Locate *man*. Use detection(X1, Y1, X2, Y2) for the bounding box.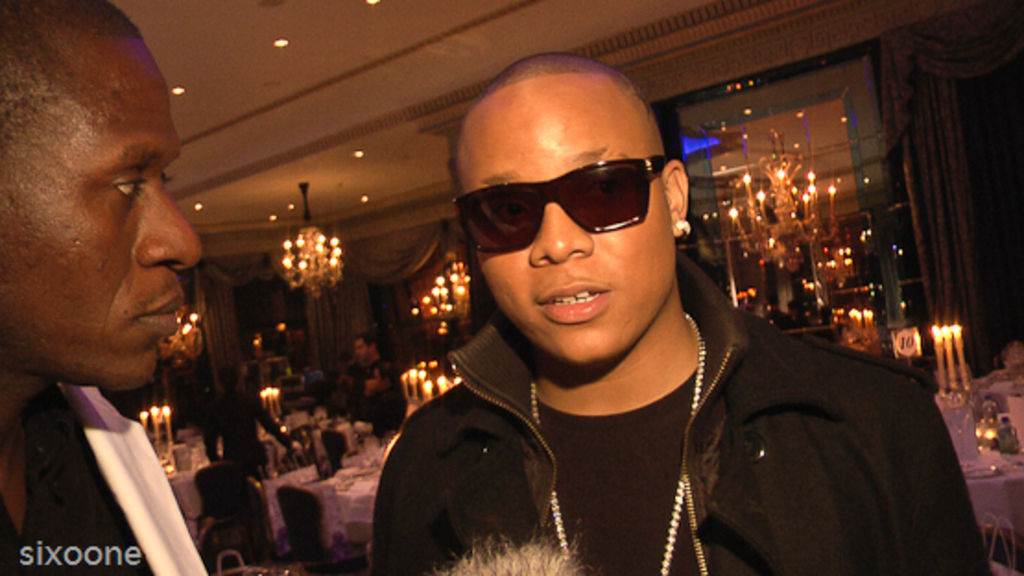
detection(358, 70, 952, 561).
